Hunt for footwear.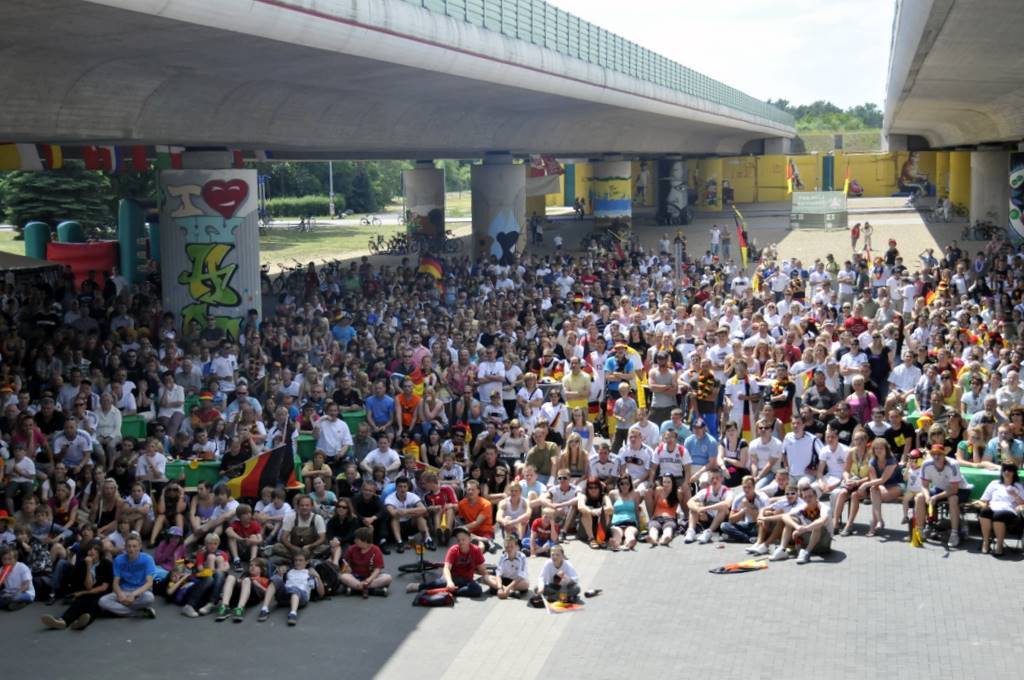
Hunted down at detection(48, 593, 60, 606).
